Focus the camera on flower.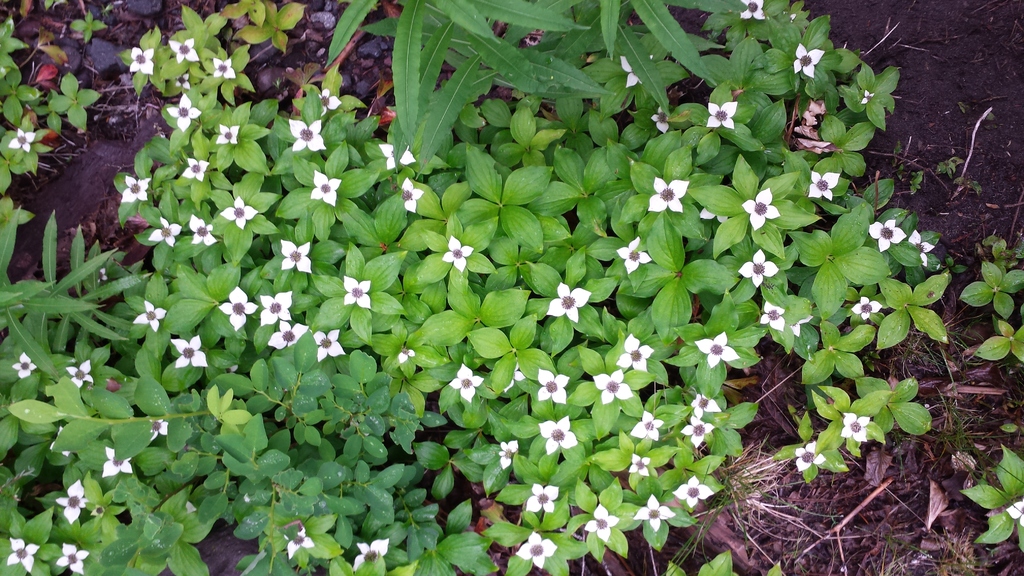
Focus region: <box>446,363,490,407</box>.
